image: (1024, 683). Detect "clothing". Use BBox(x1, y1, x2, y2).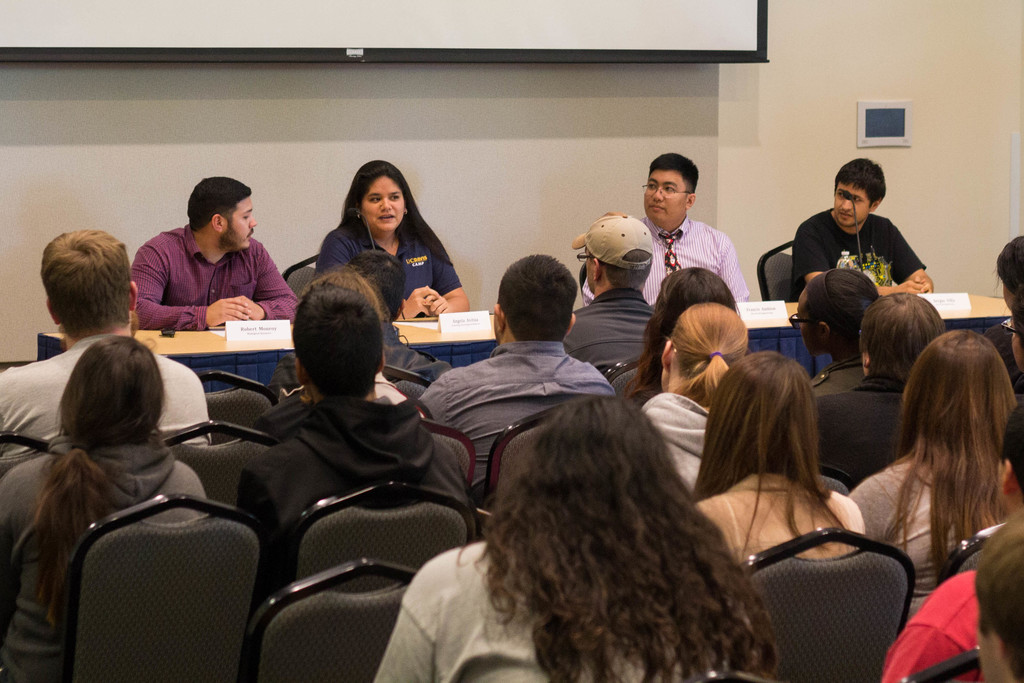
BBox(811, 355, 861, 402).
